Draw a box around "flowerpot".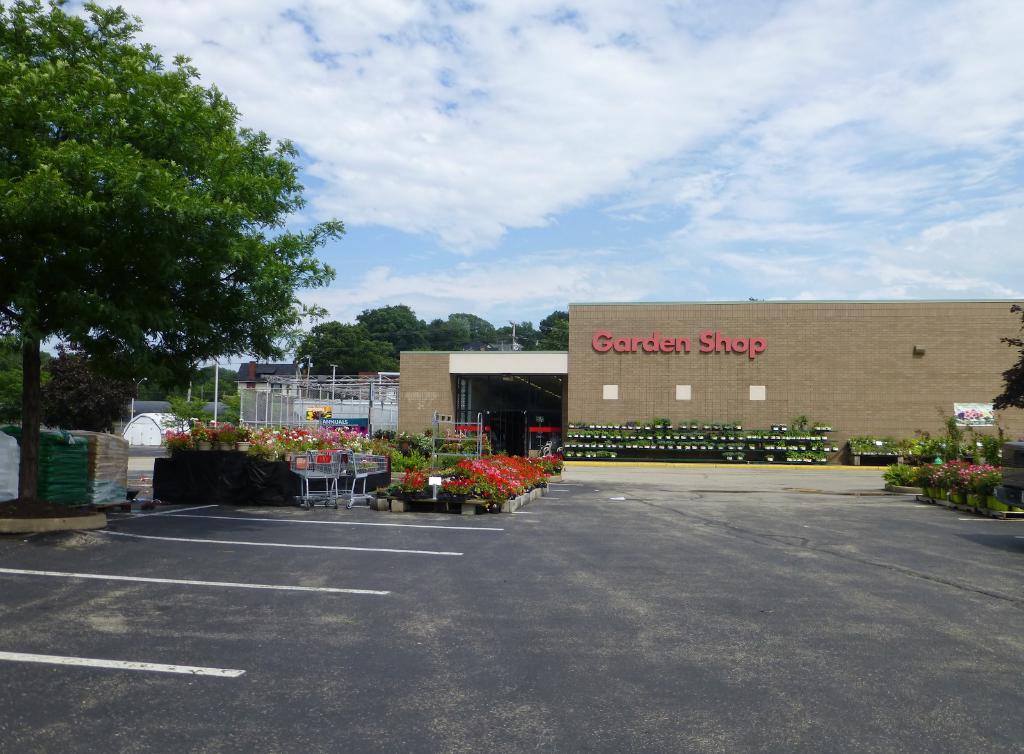
left=236, top=440, right=252, bottom=454.
